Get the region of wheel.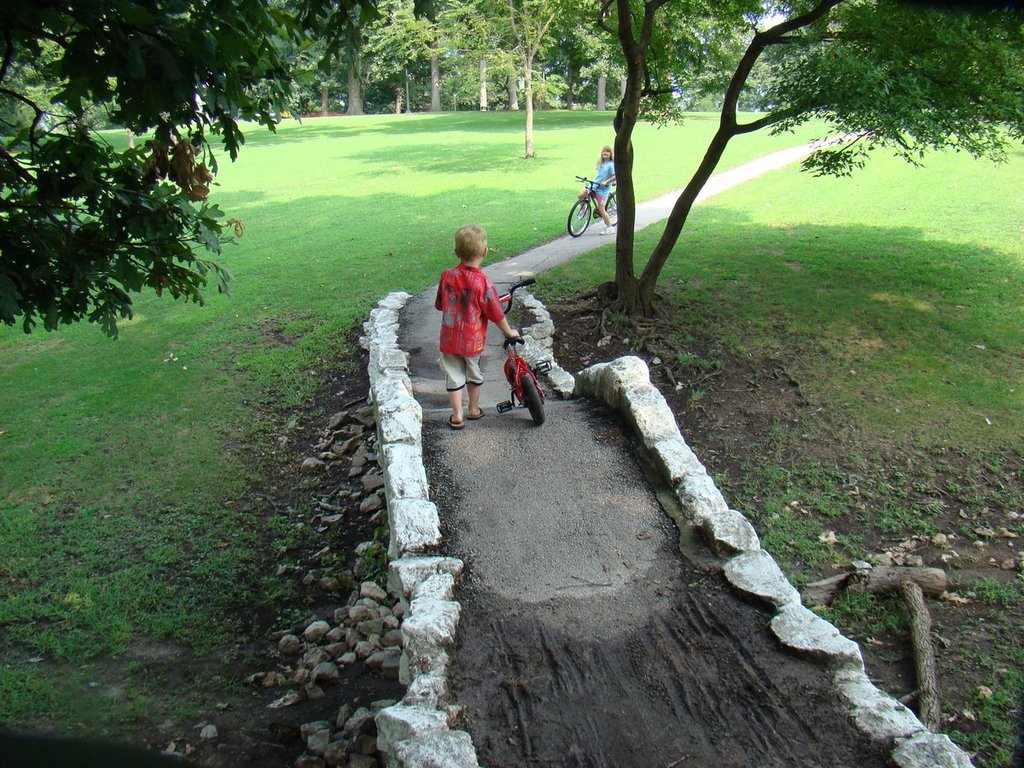
BBox(505, 359, 521, 397).
